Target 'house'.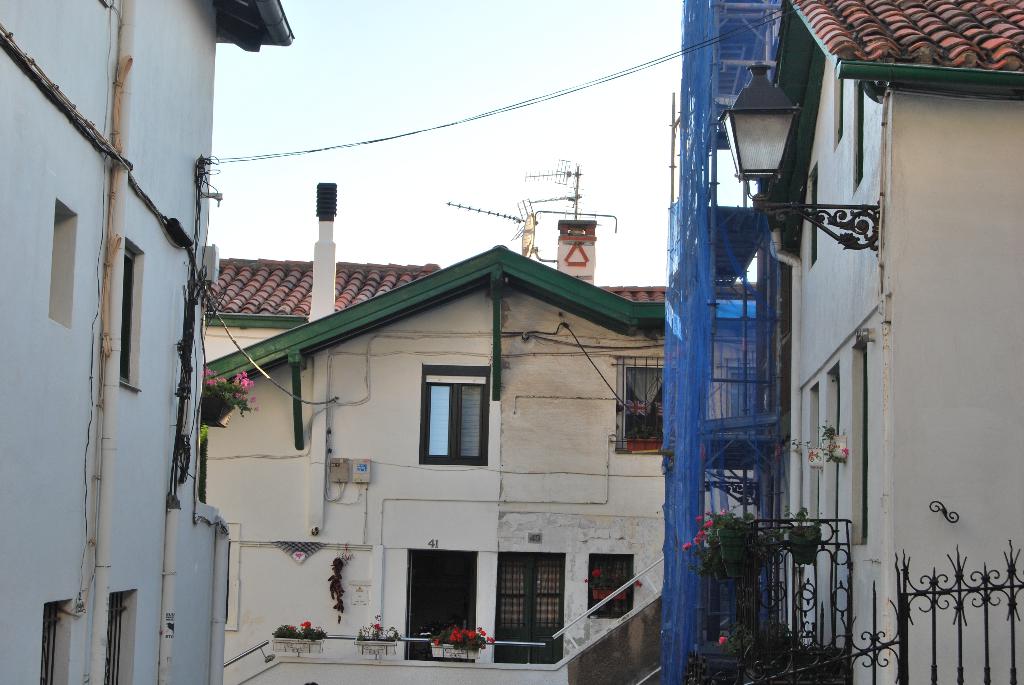
Target region: {"x1": 0, "y1": 0, "x2": 294, "y2": 684}.
